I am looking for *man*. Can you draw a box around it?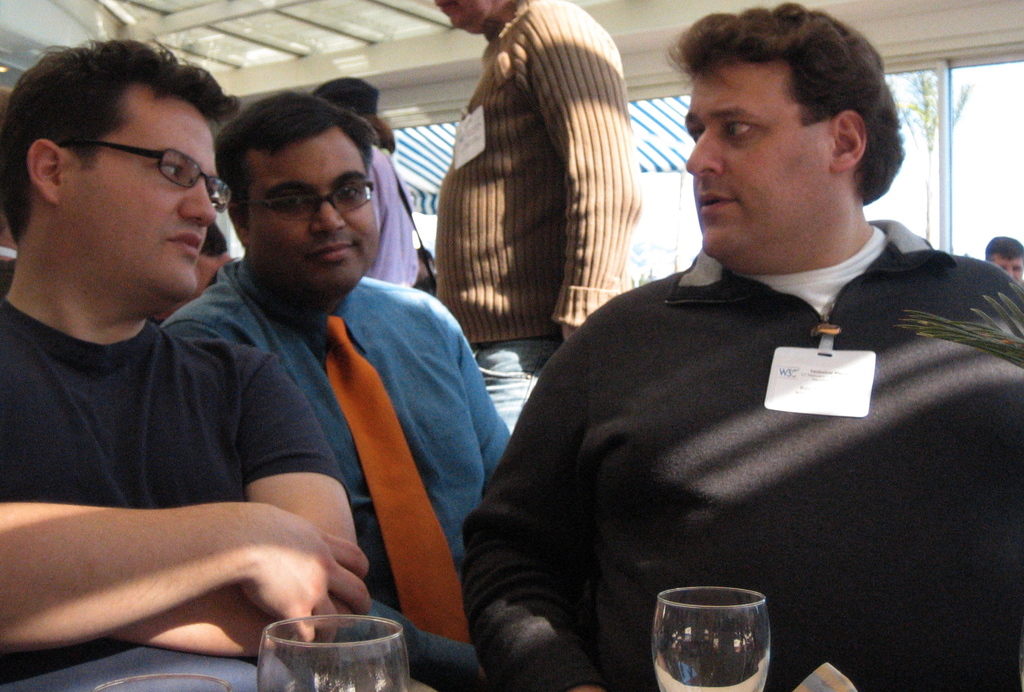
Sure, the bounding box is locate(162, 86, 520, 690).
